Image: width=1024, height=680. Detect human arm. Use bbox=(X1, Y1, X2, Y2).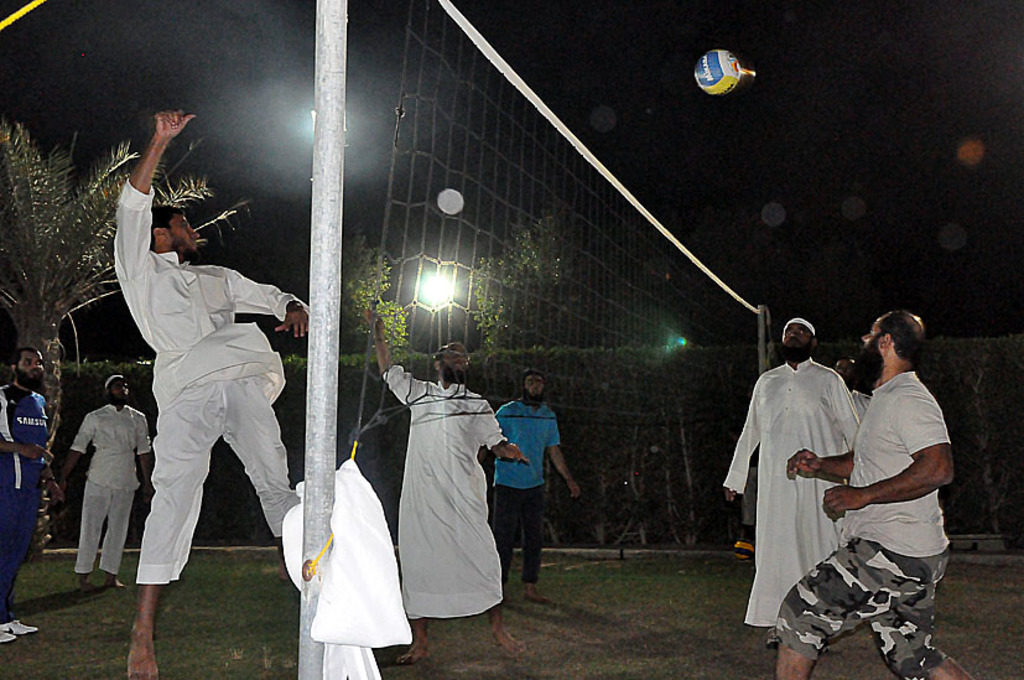
bbox=(110, 105, 198, 284).
